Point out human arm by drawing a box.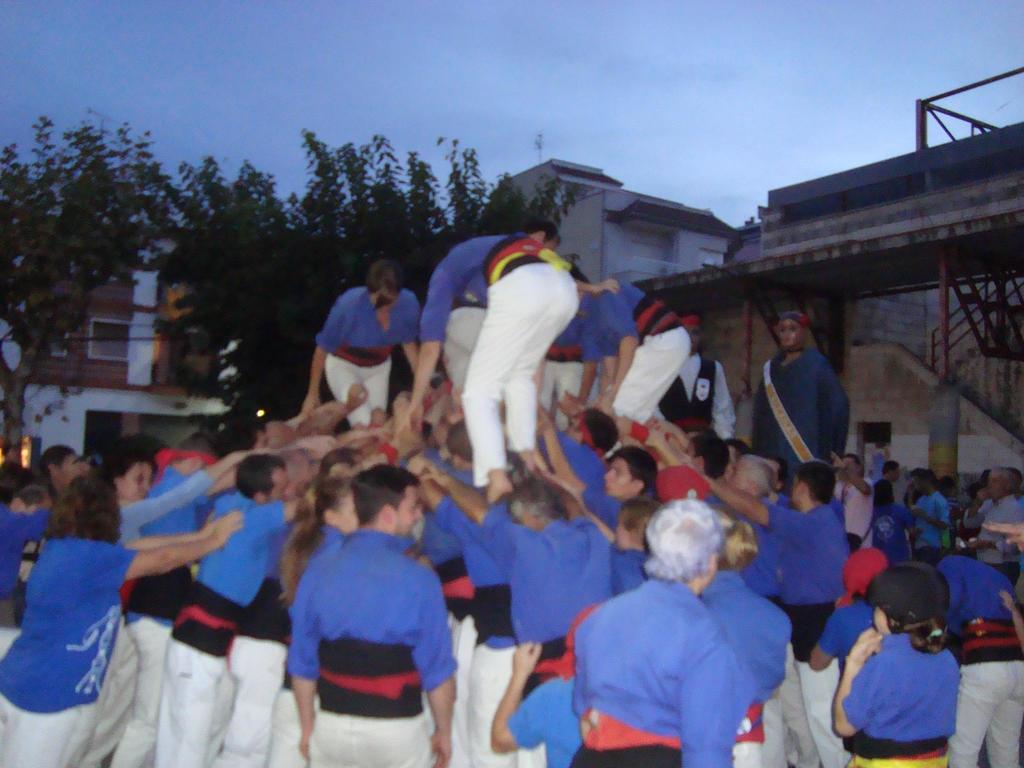
(93,506,232,566).
